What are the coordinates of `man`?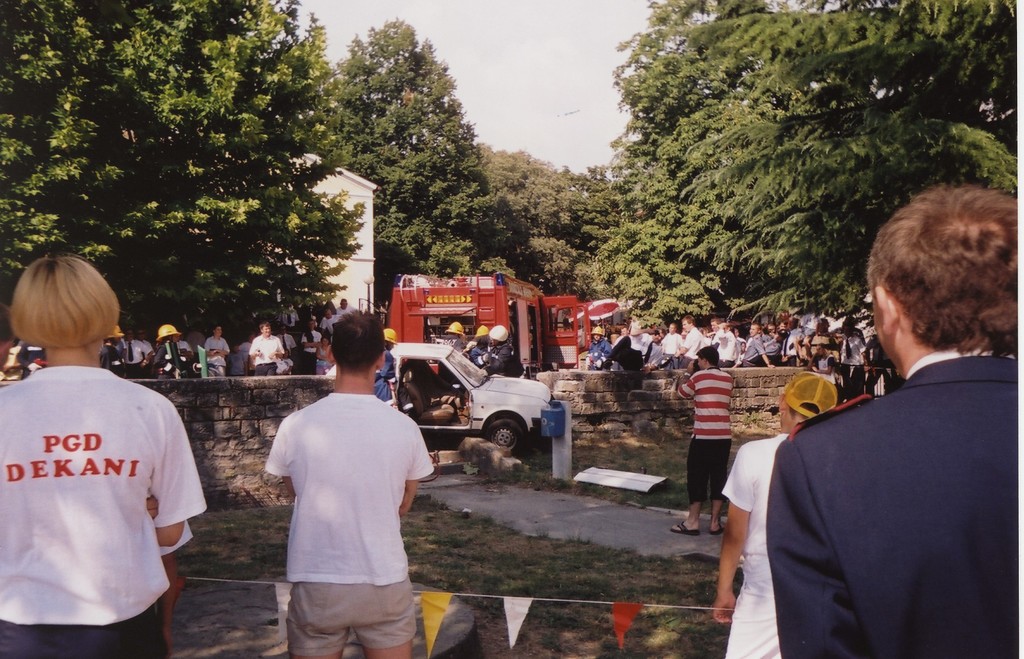
<bbox>764, 196, 1017, 658</bbox>.
